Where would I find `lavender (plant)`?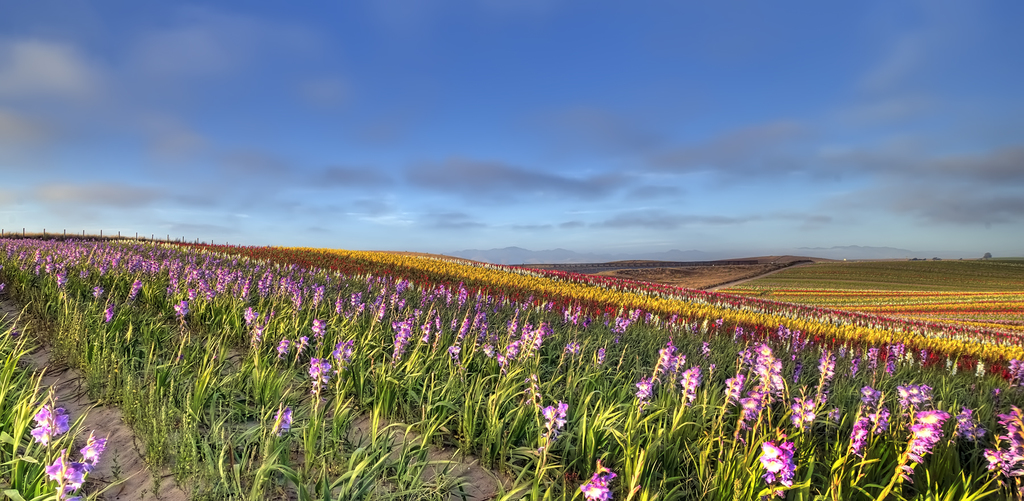
At {"left": 271, "top": 332, "right": 285, "bottom": 365}.
